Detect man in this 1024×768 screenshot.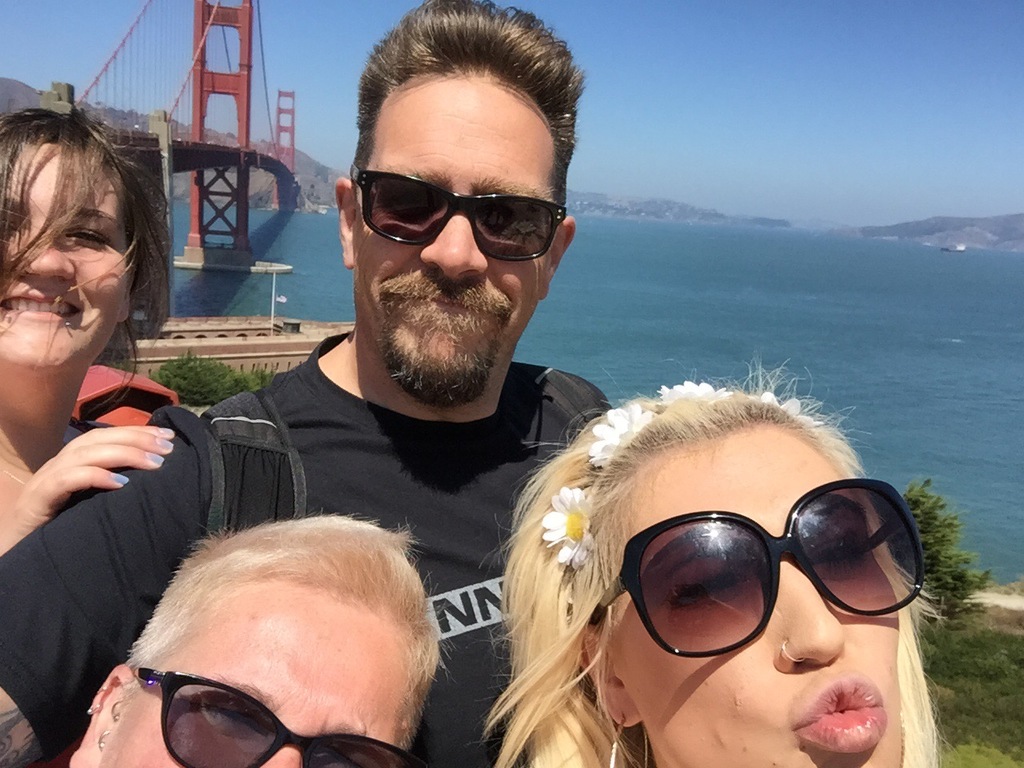
Detection: [88, 78, 779, 733].
